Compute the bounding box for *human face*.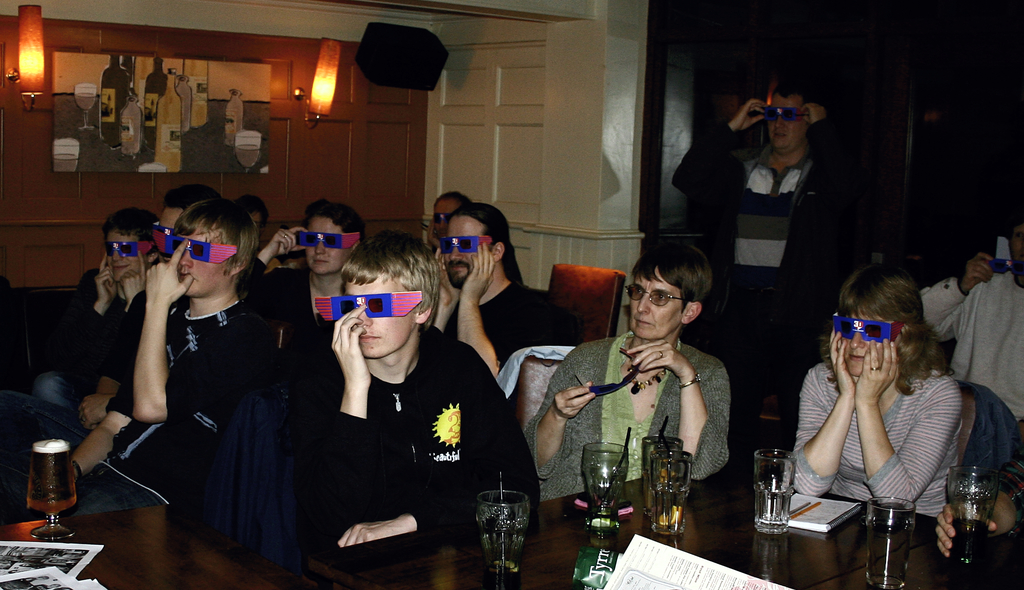
rect(344, 273, 416, 357).
